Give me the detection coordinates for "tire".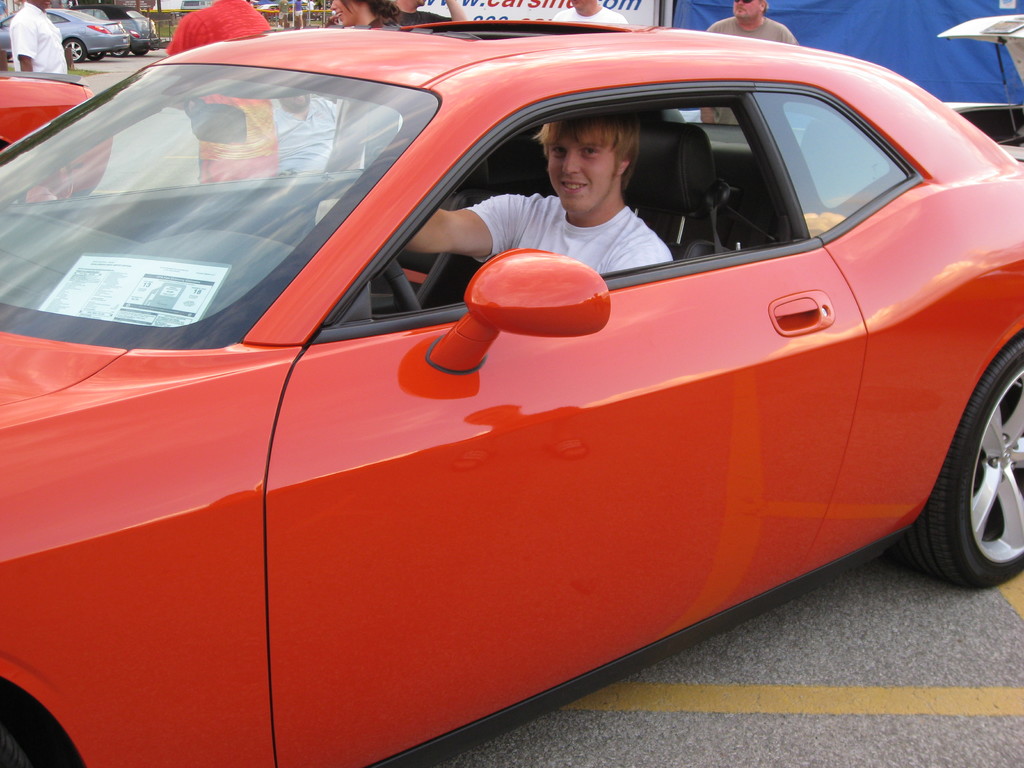
select_region(61, 37, 84, 62).
